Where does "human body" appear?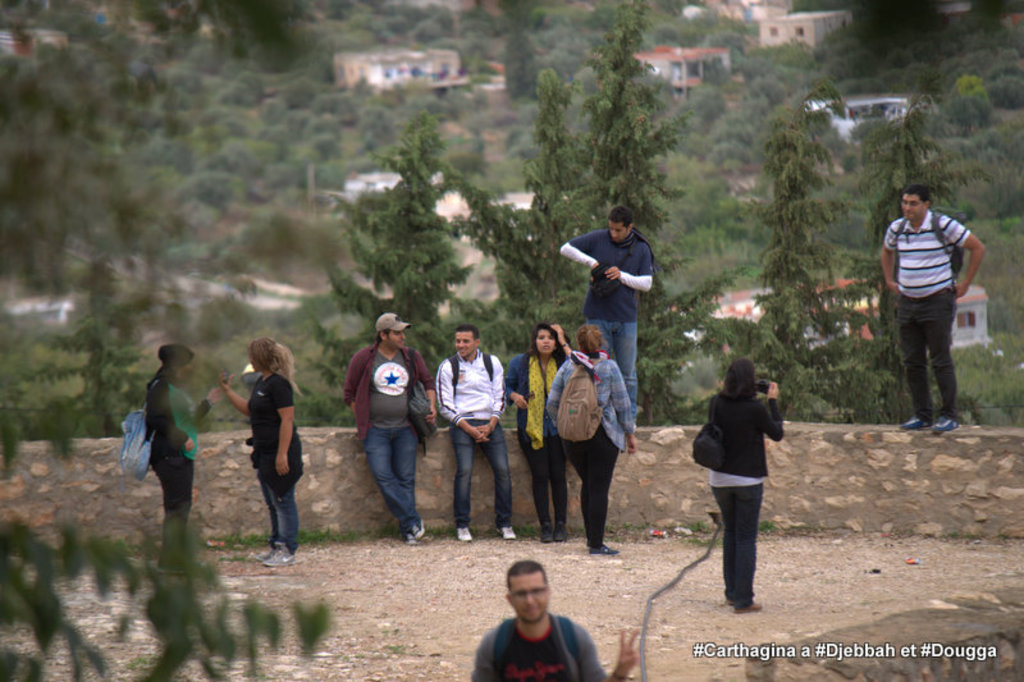
Appears at bbox=[563, 201, 657, 421].
